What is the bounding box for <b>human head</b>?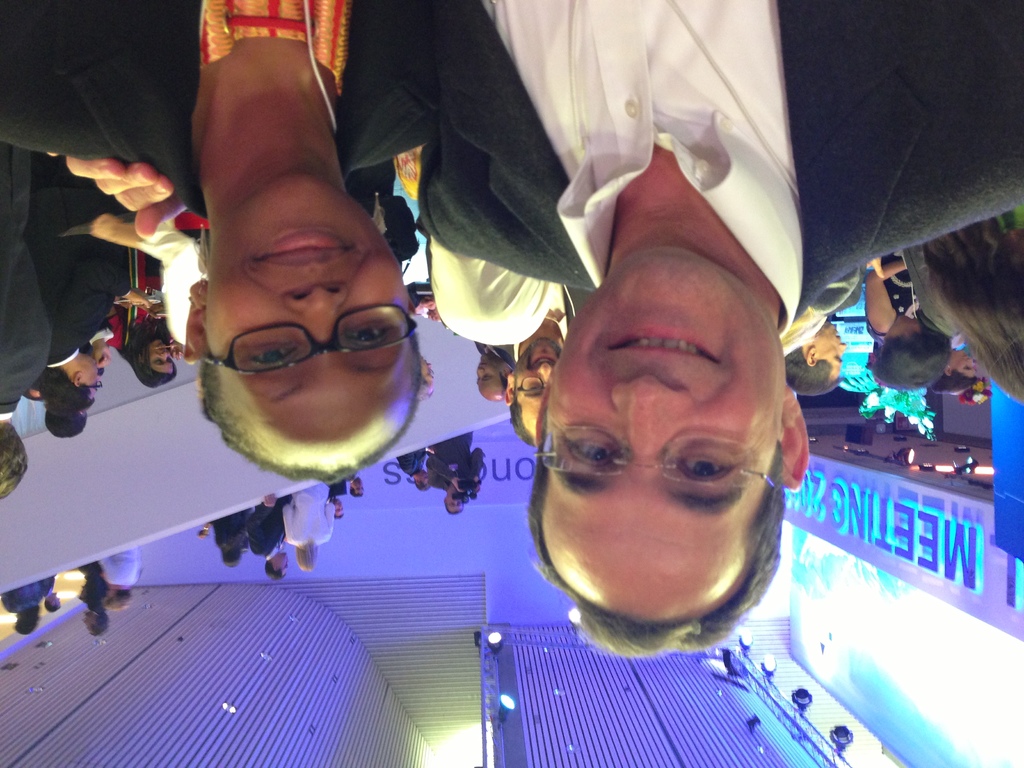
bbox=[936, 349, 977, 395].
